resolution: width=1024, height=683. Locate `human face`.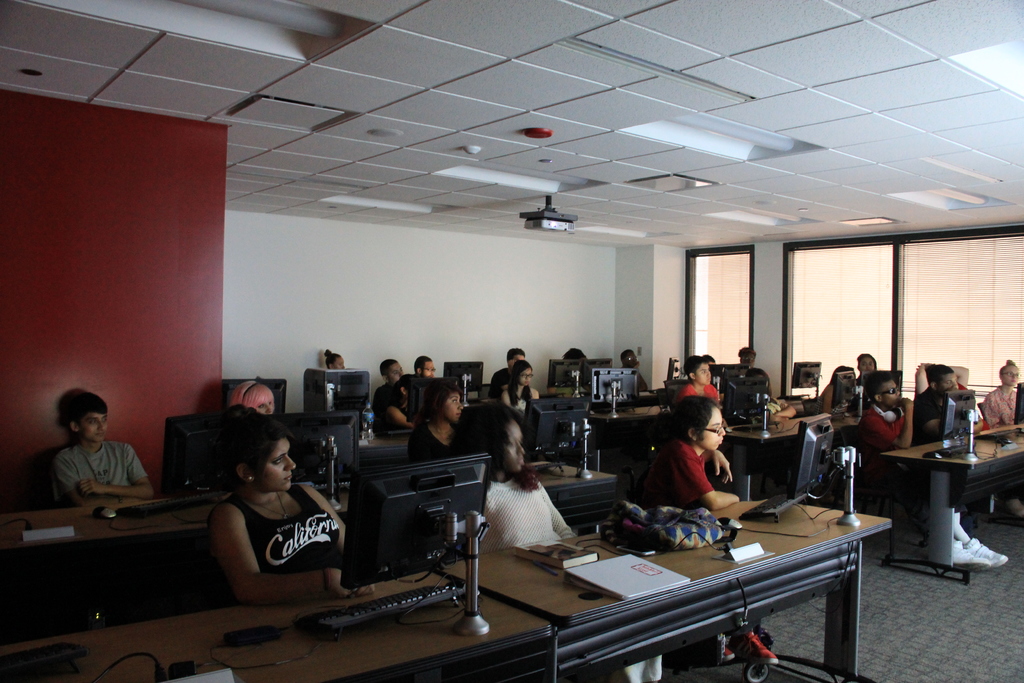
86:411:107:438.
